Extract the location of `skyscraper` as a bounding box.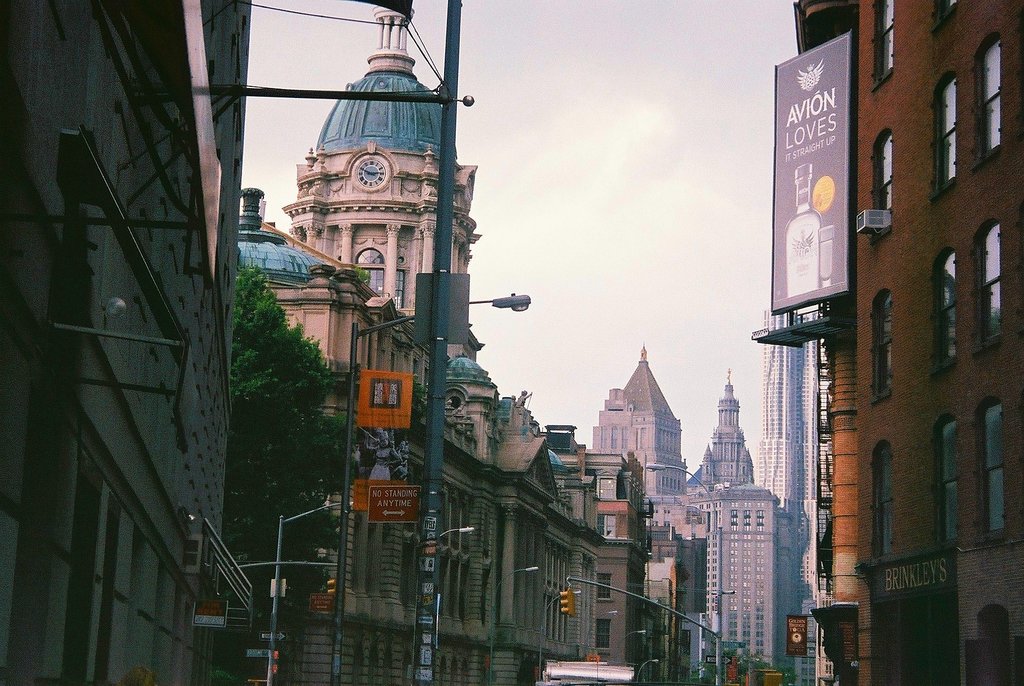
region(755, 300, 806, 511).
